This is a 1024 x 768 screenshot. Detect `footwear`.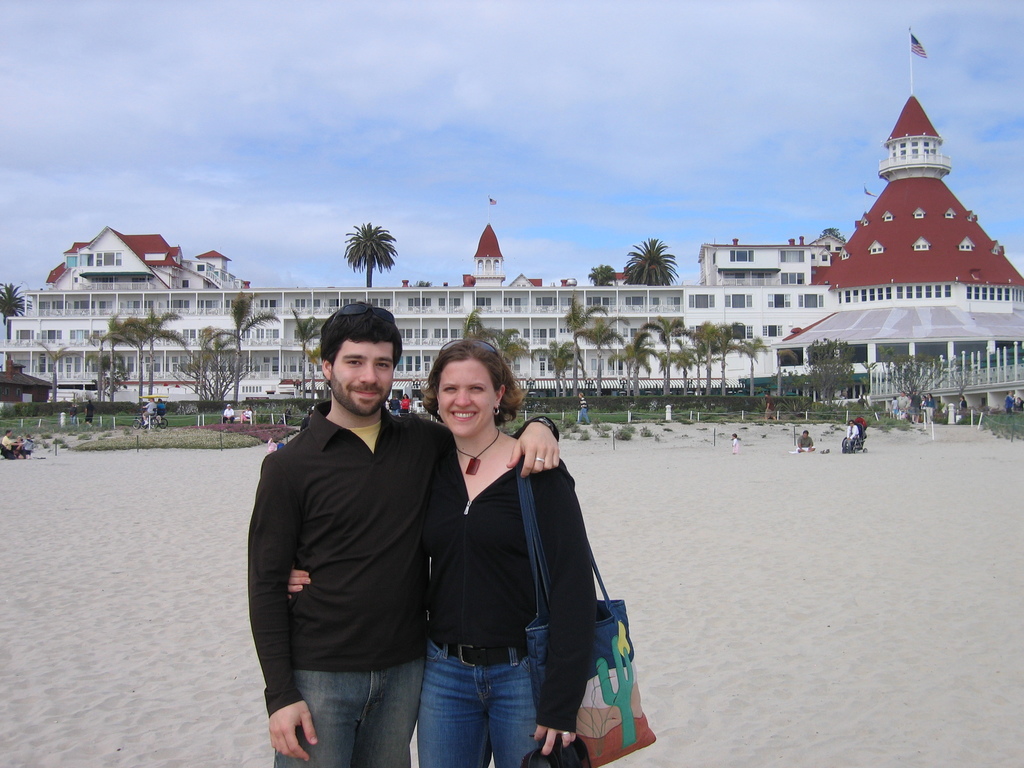
[153,416,163,422].
